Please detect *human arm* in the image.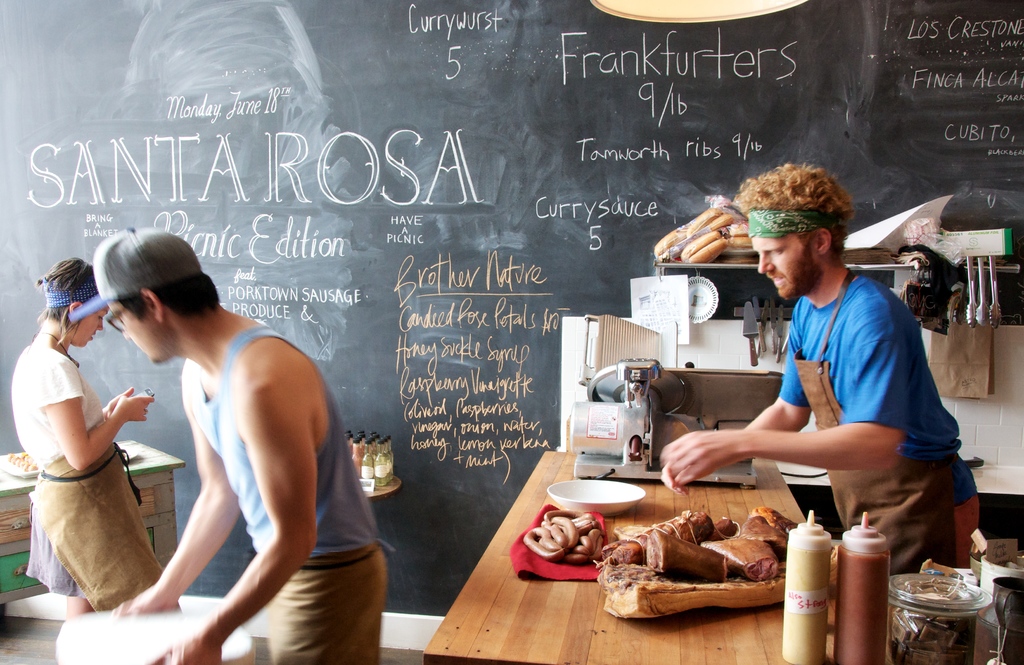
[657,330,809,465].
